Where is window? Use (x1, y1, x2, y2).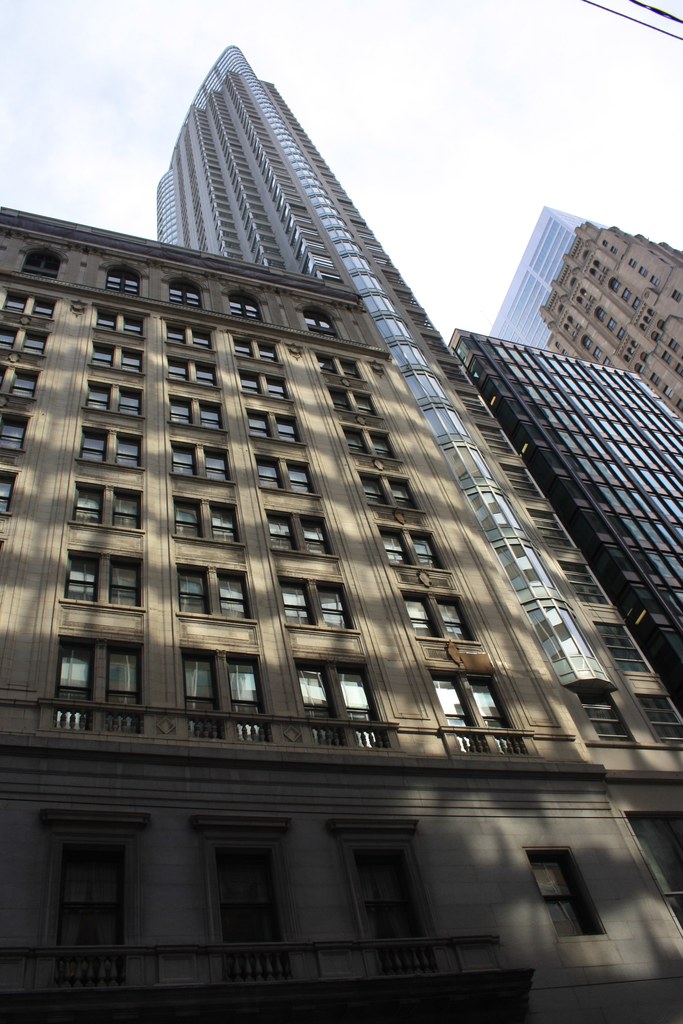
(97, 300, 158, 340).
